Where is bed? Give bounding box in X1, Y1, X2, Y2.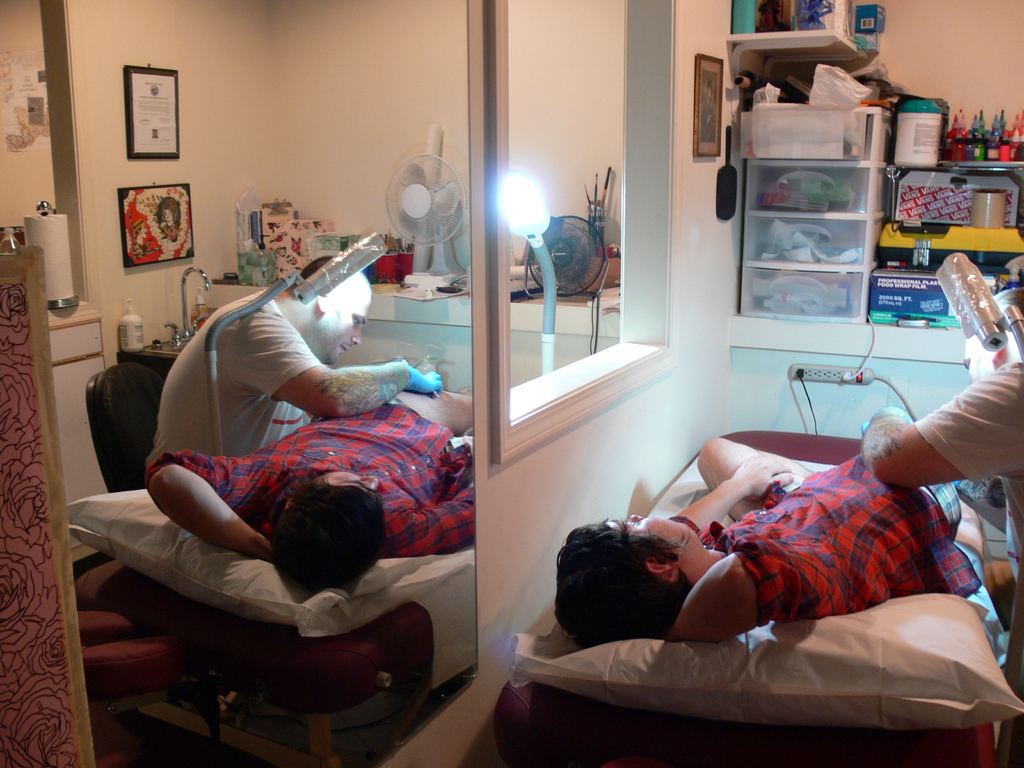
66, 344, 477, 767.
